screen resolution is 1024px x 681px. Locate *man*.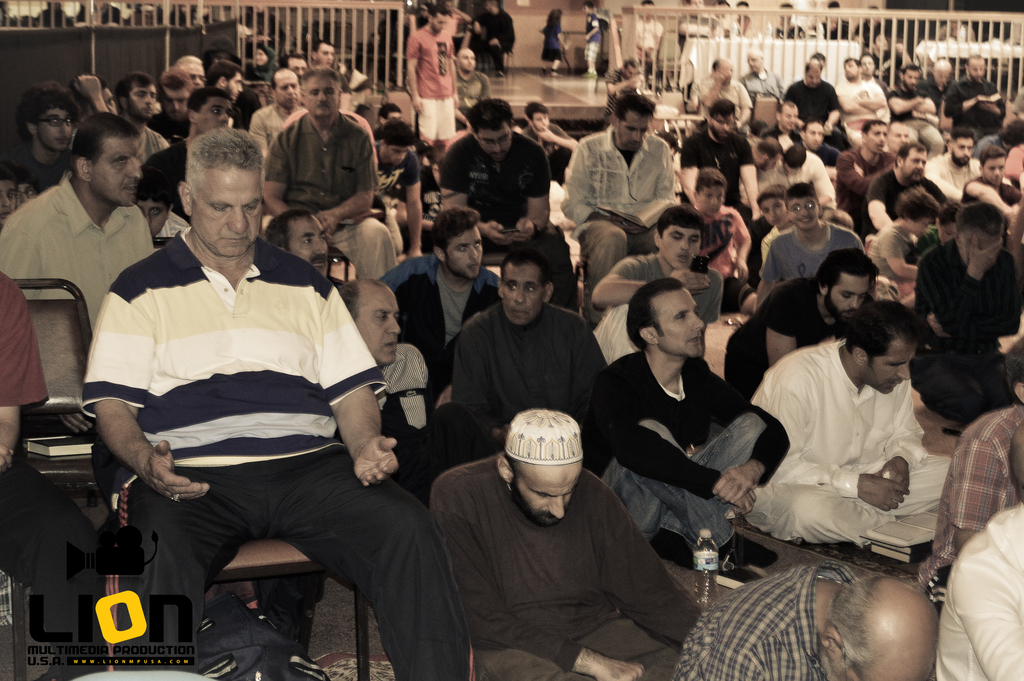
(x1=103, y1=79, x2=390, y2=659).
